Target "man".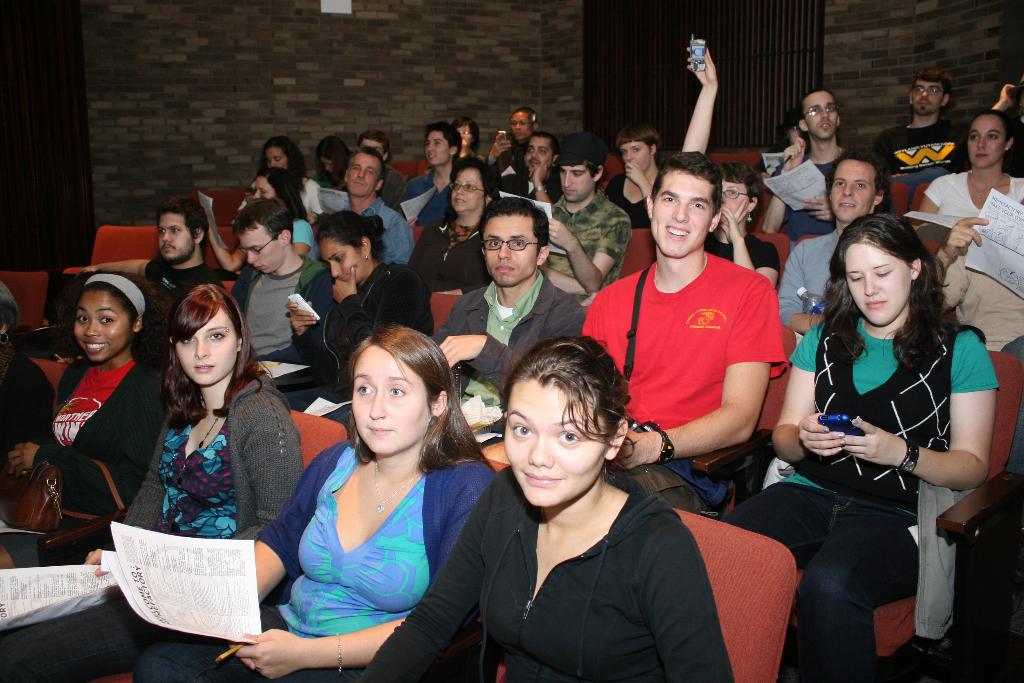
Target region: box=[883, 78, 967, 199].
